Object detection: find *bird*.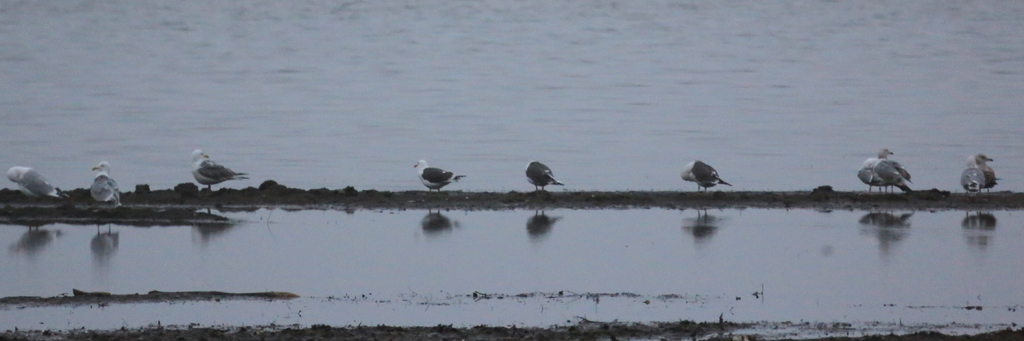
193/147/252/191.
